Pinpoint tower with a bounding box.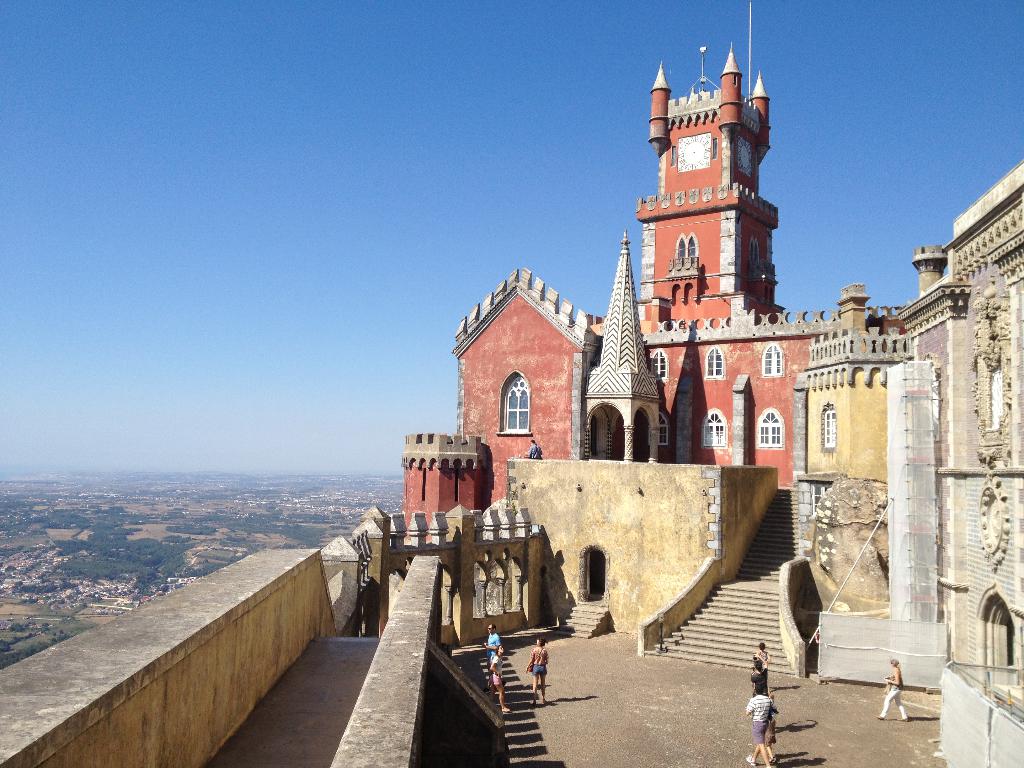
x1=401 y1=44 x2=907 y2=546.
